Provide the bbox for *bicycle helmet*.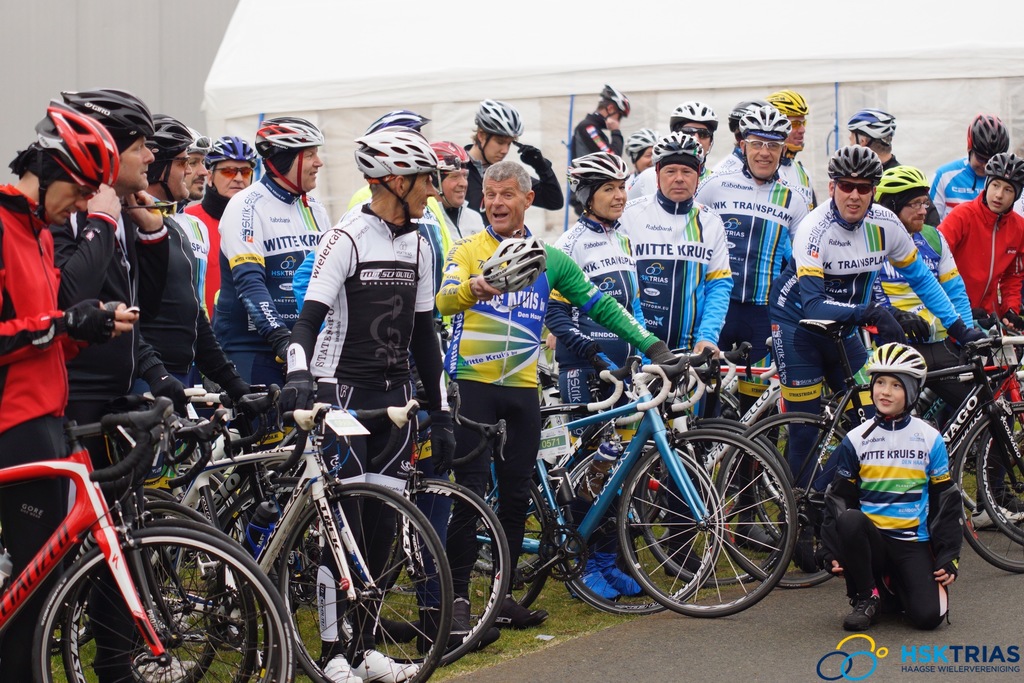
(428,139,468,165).
